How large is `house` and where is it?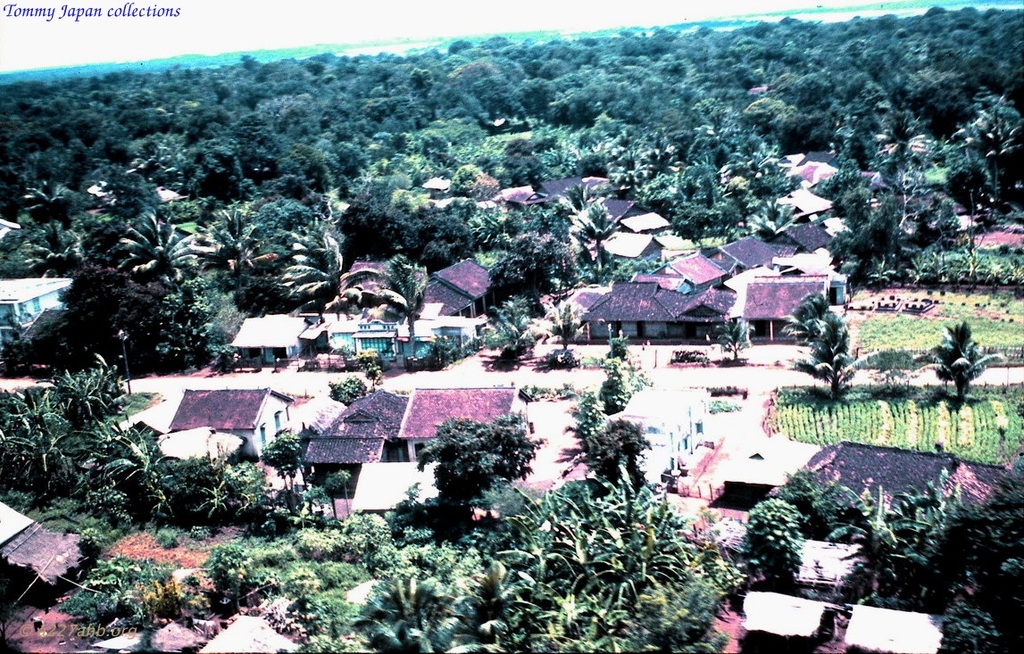
Bounding box: 564 280 731 338.
